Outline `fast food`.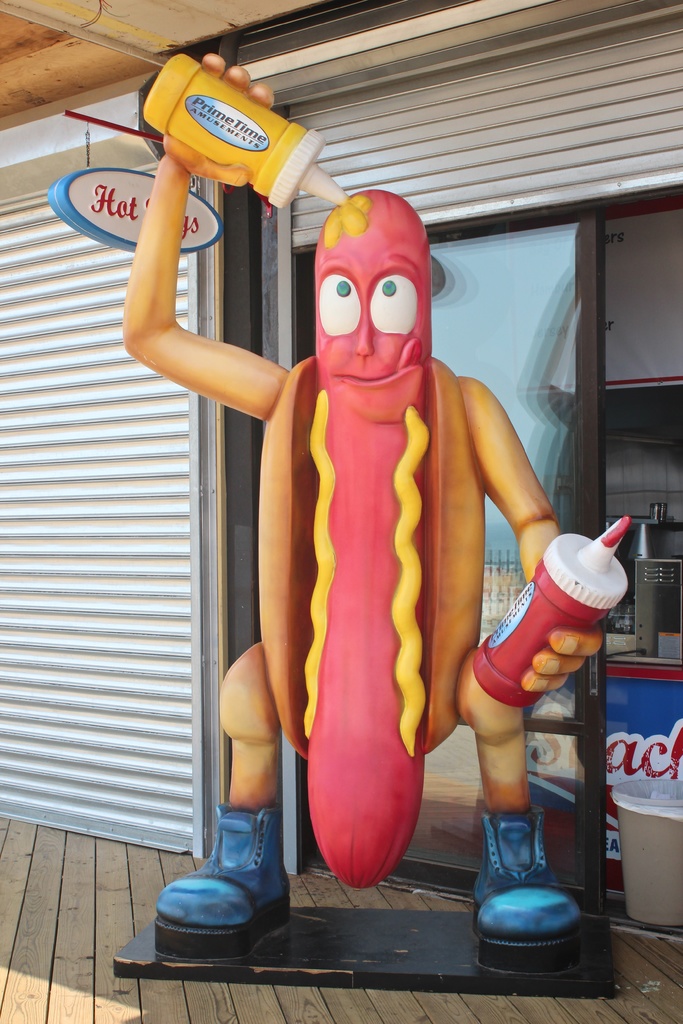
Outline: 115:41:637:980.
